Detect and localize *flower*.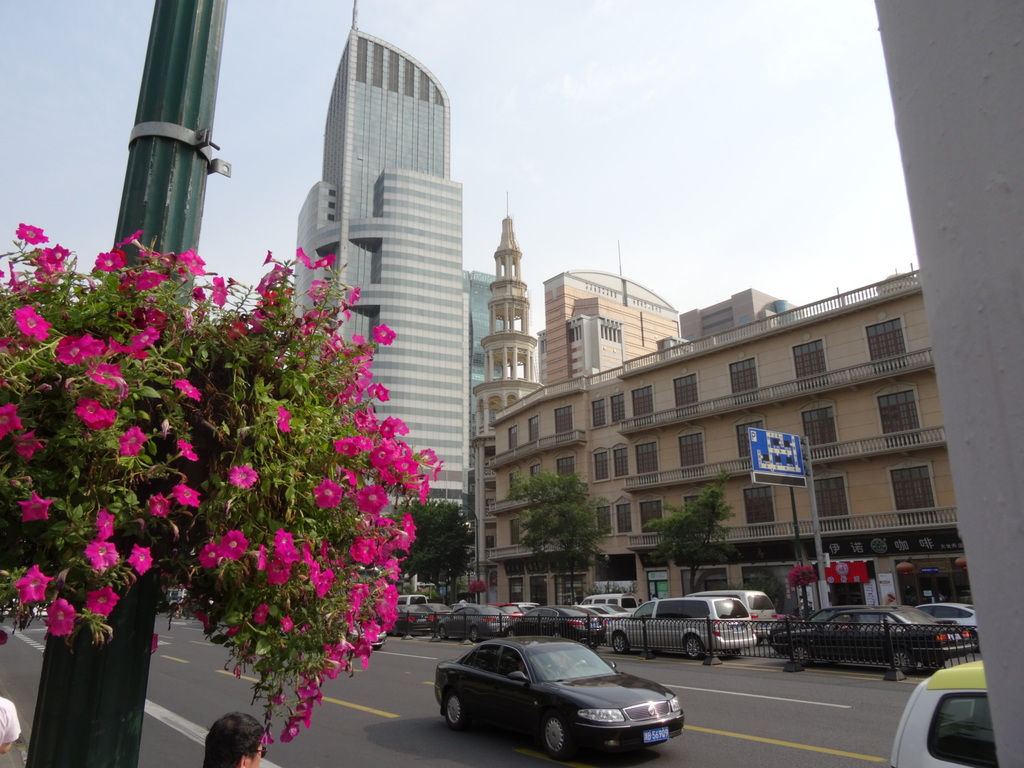
Localized at l=171, t=378, r=197, b=400.
